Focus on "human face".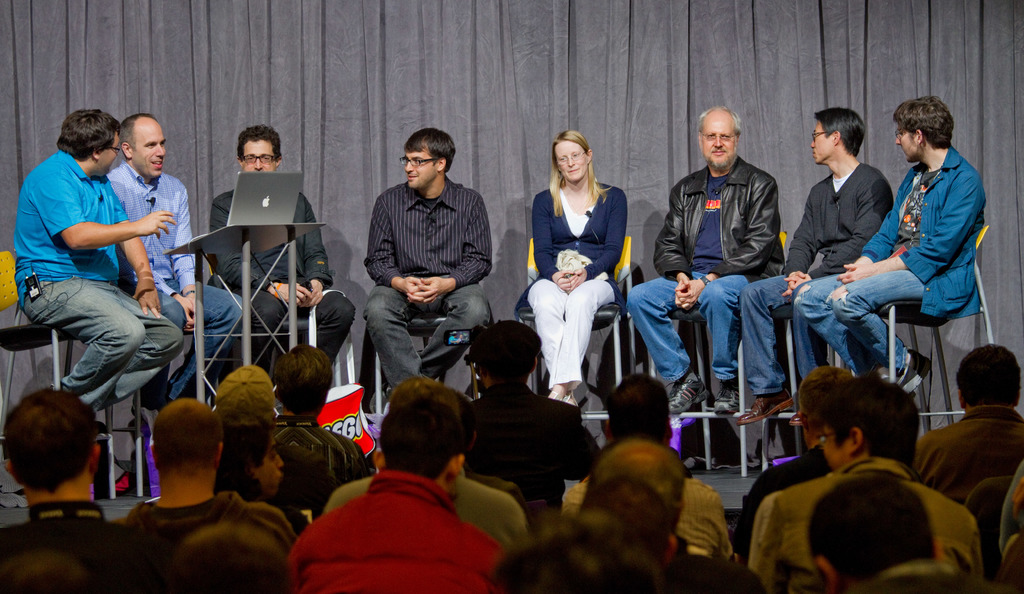
Focused at (left=552, top=136, right=589, bottom=181).
